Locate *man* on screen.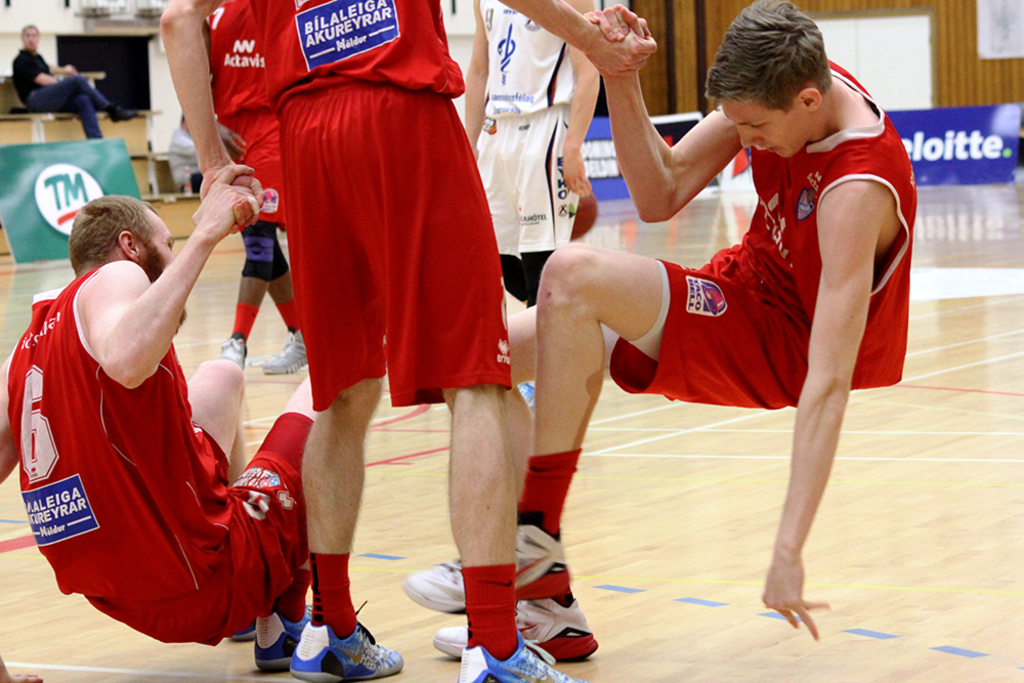
On screen at [x1=3, y1=176, x2=314, y2=671].
